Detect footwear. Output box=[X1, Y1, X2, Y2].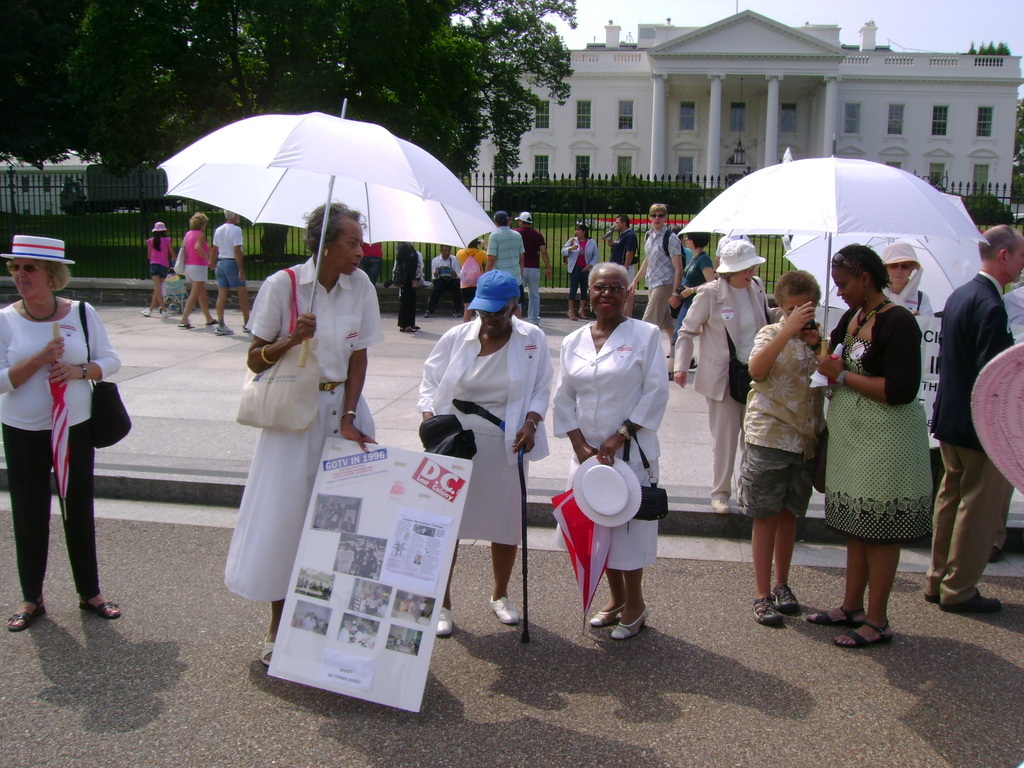
box=[261, 633, 275, 674].
